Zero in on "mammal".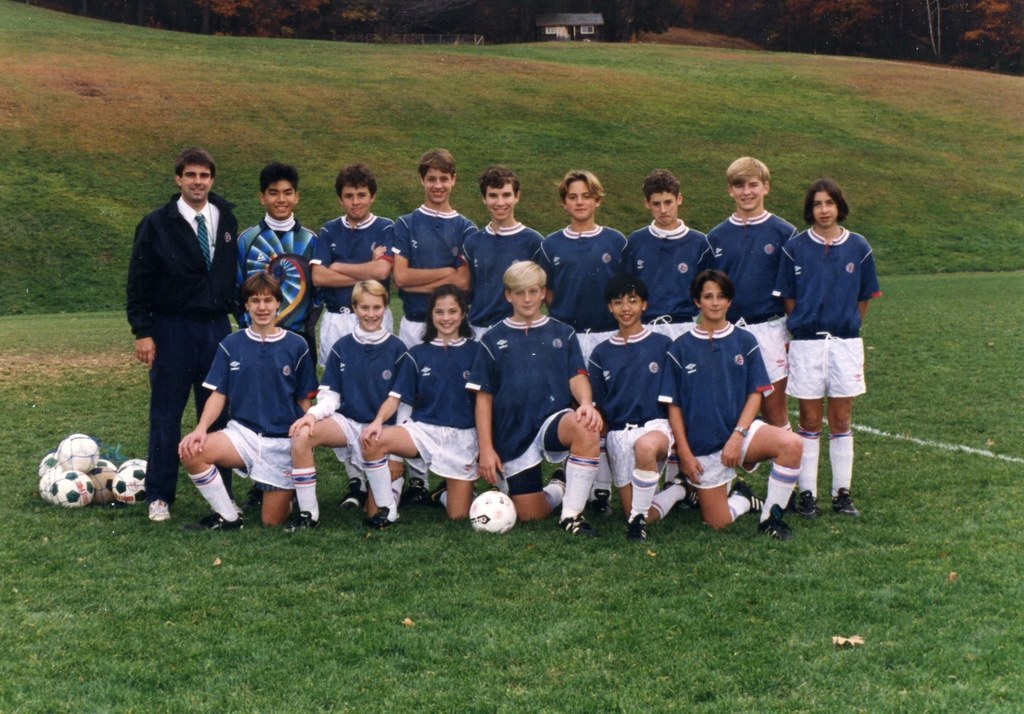
Zeroed in: crop(282, 278, 406, 534).
